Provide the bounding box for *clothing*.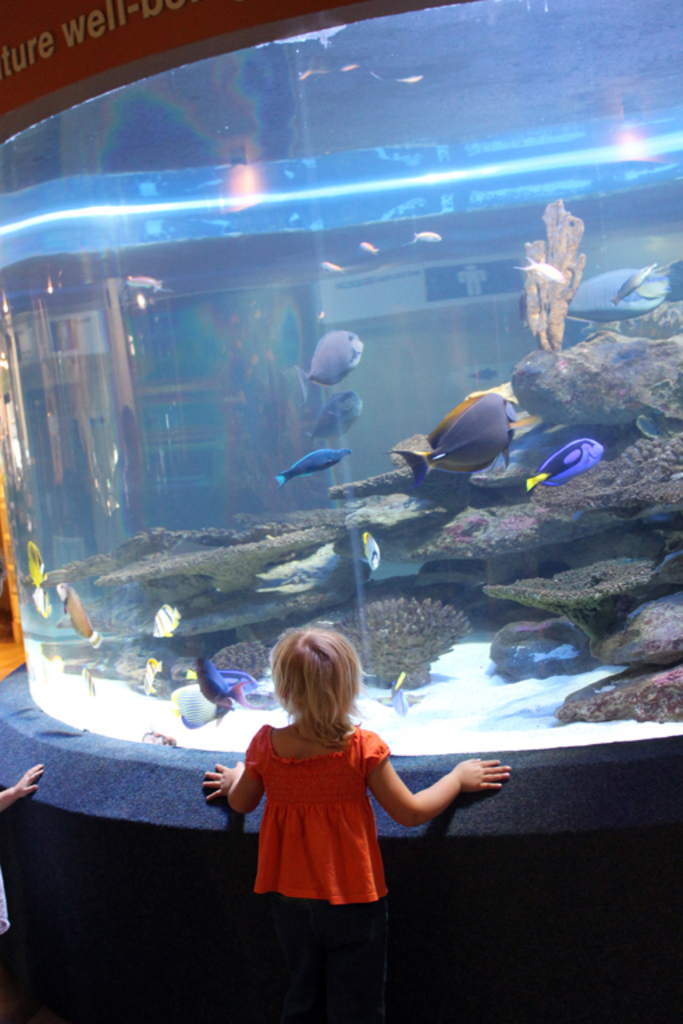
0, 875, 25, 939.
